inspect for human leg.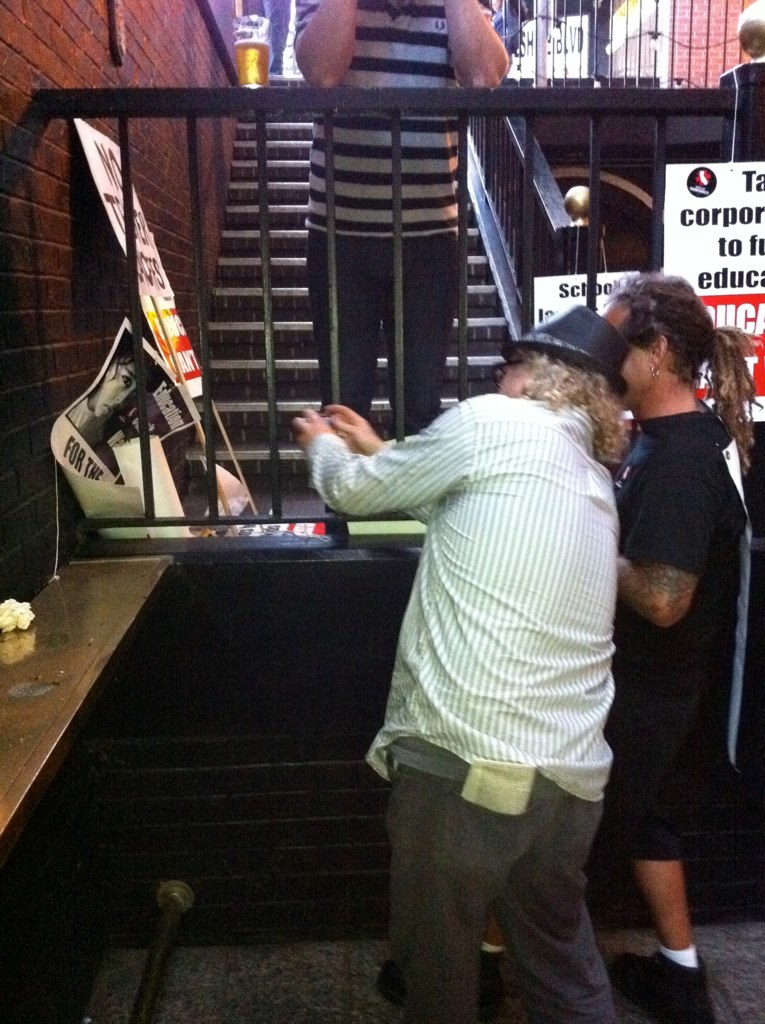
Inspection: x1=290 y1=228 x2=384 y2=440.
